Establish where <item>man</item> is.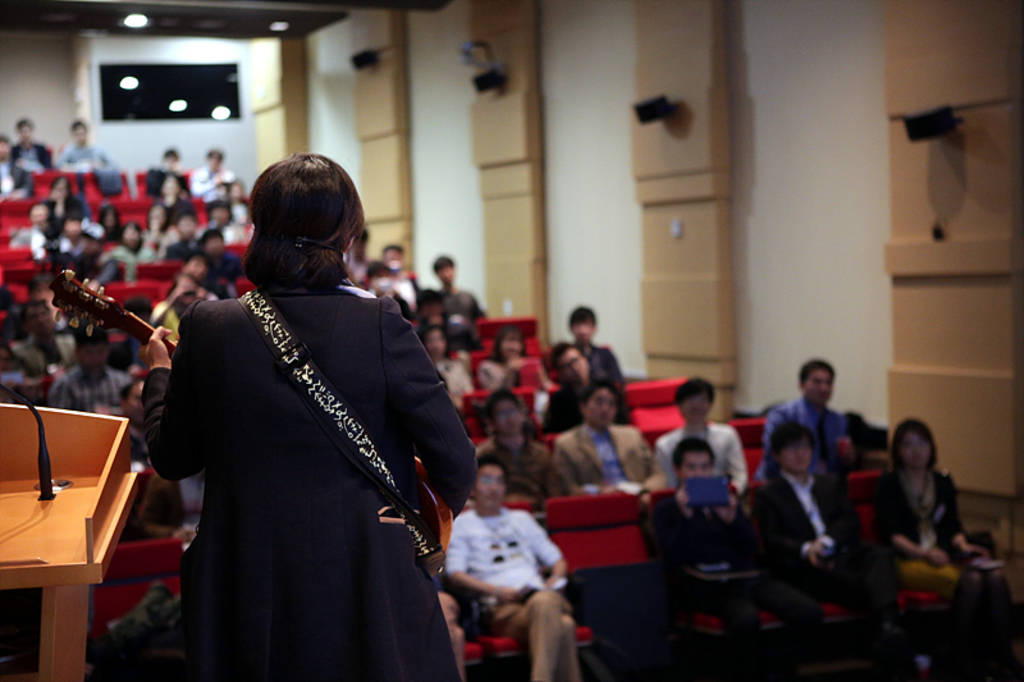
Established at <box>56,109,110,168</box>.
